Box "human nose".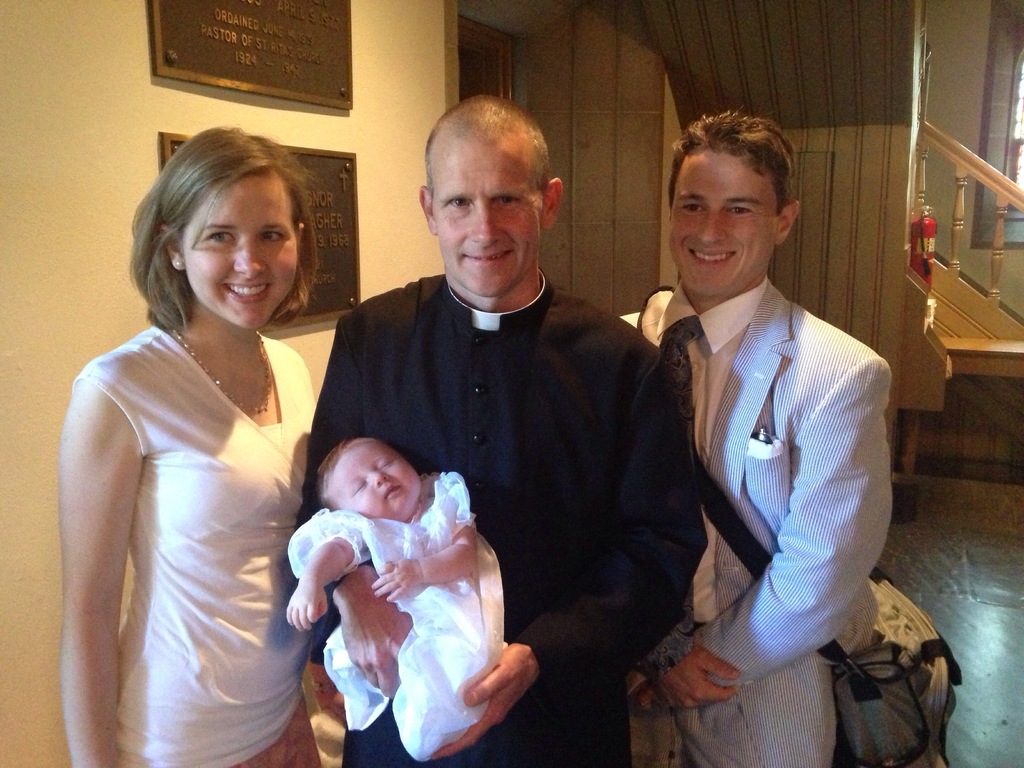
<bbox>234, 233, 269, 281</bbox>.
